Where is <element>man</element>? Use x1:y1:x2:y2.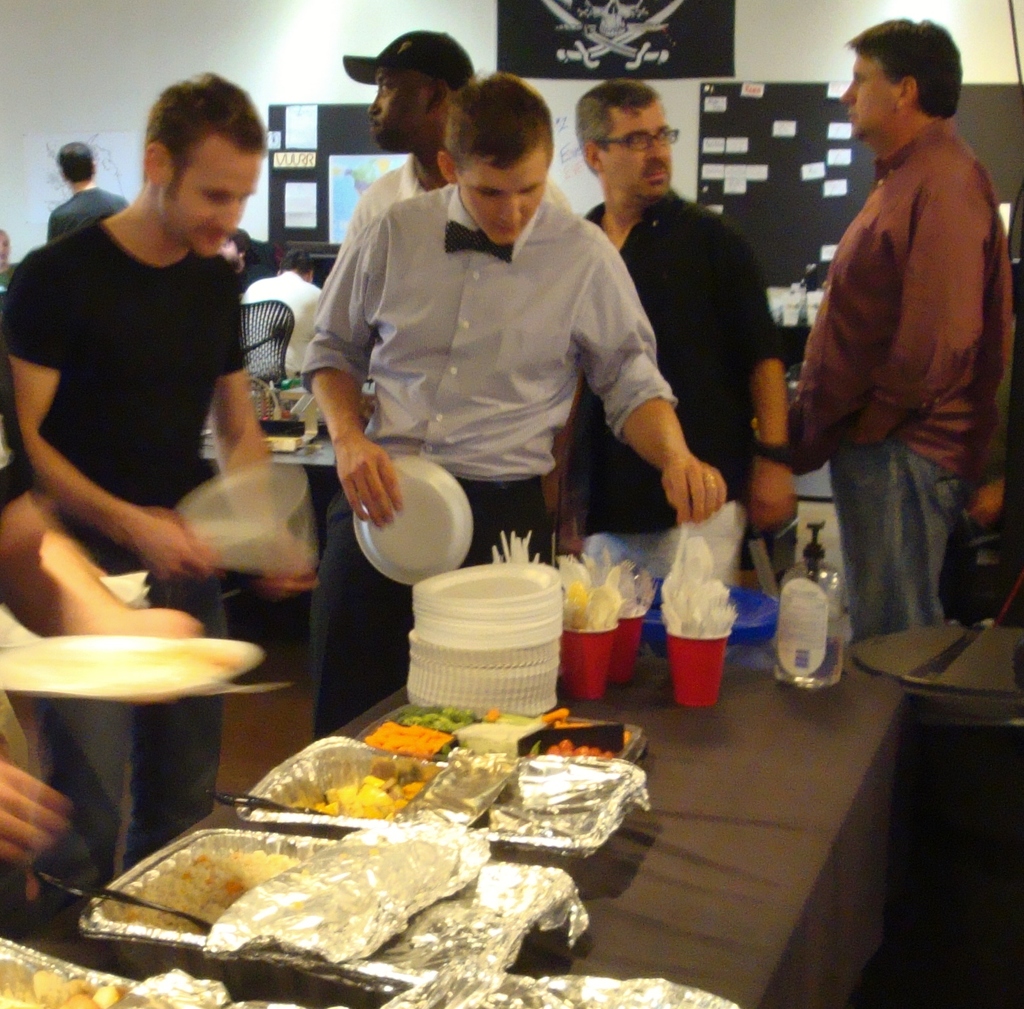
766:14:1012:670.
